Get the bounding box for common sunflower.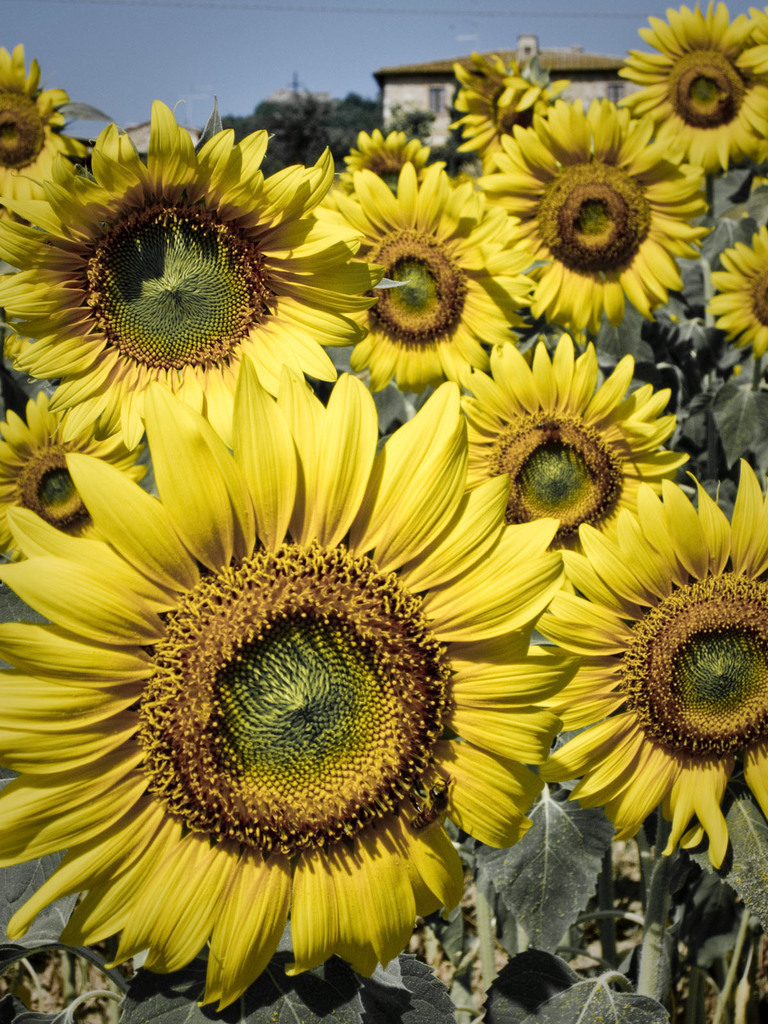
[0,87,344,438].
